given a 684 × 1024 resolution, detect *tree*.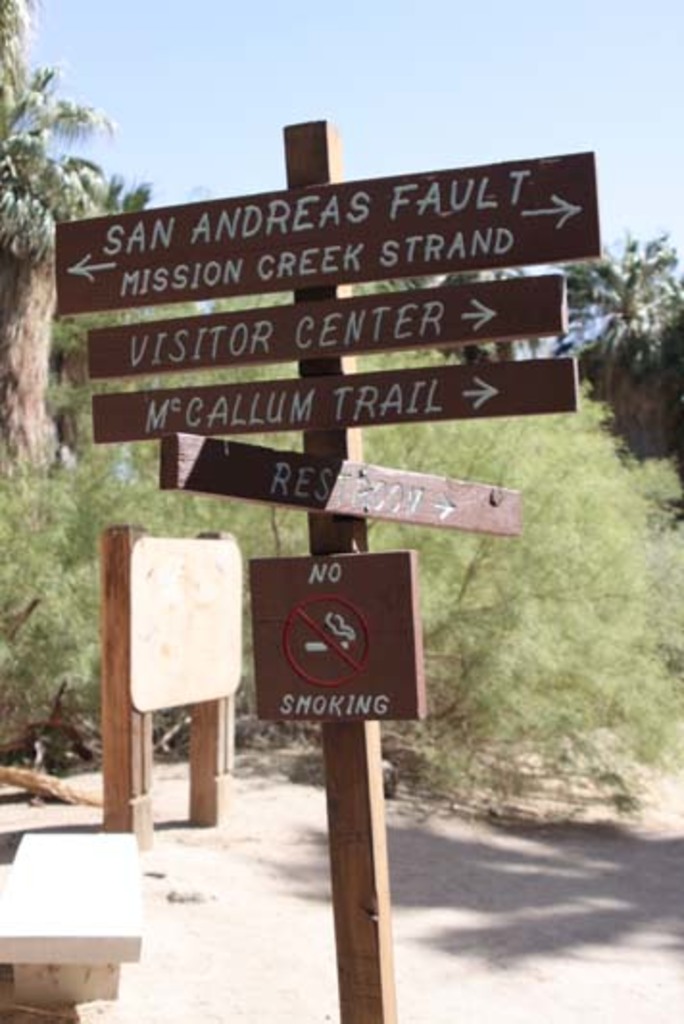
(0,6,94,430).
